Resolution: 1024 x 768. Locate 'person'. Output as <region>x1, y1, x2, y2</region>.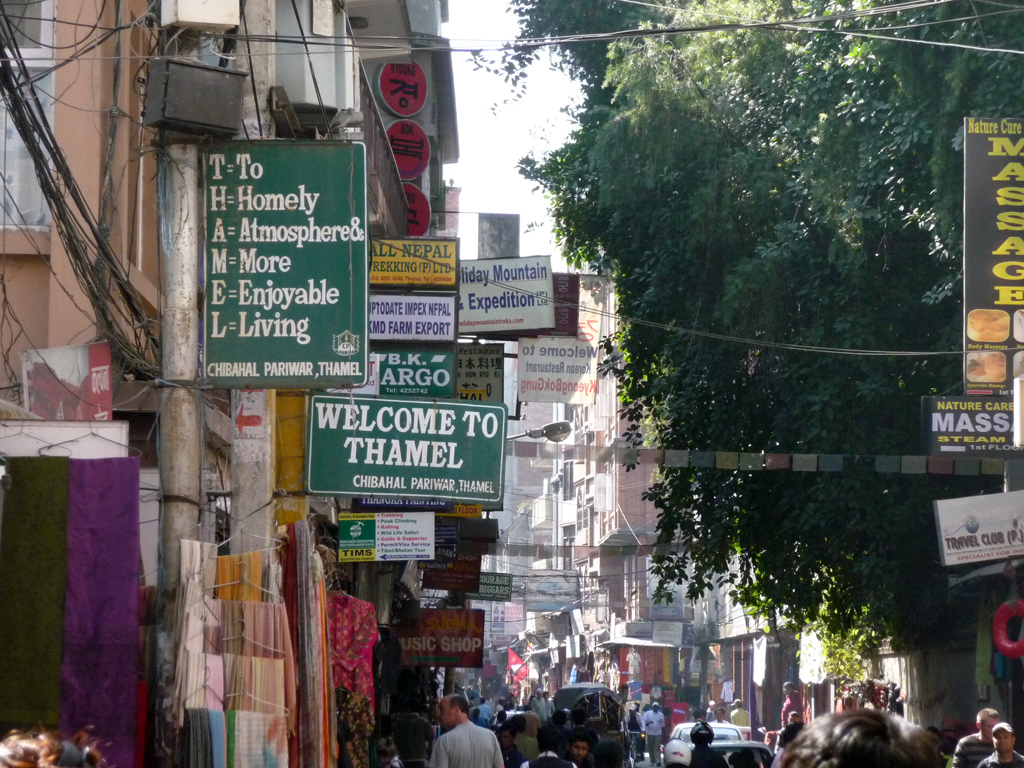
<region>568, 732, 592, 764</region>.
